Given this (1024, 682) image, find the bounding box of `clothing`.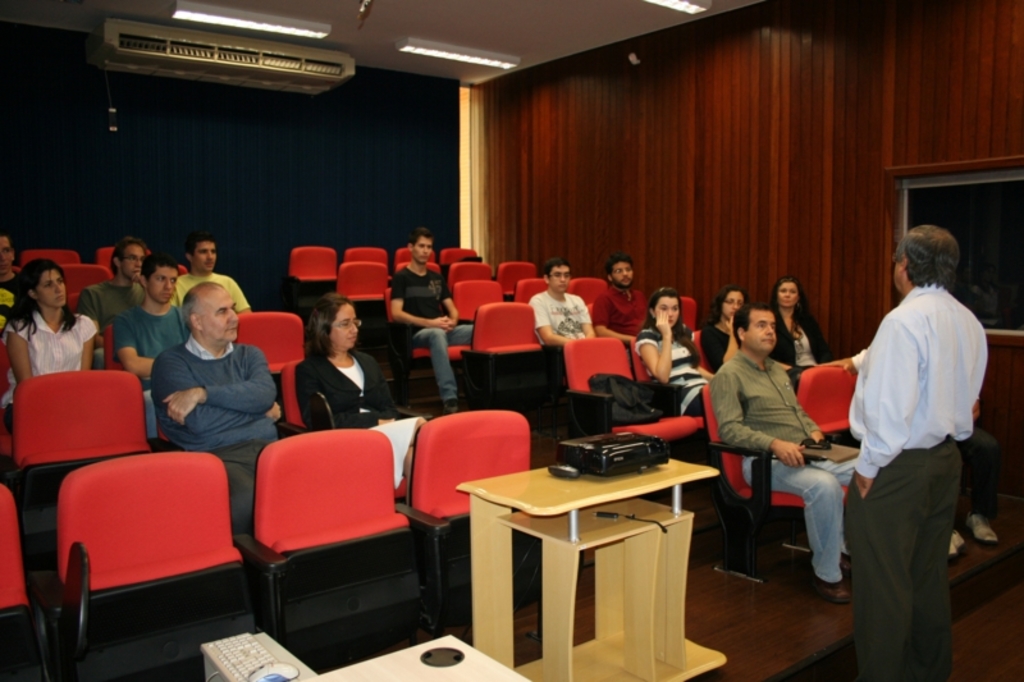
x1=636, y1=325, x2=705, y2=412.
